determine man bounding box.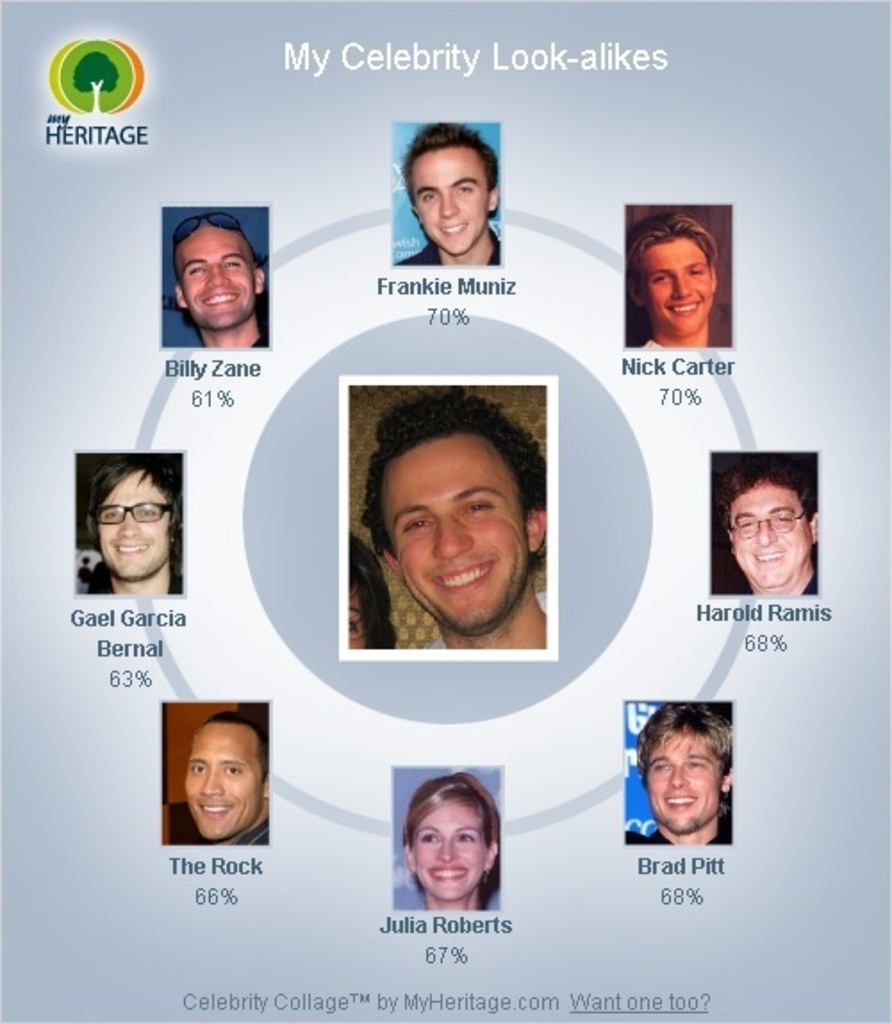
Determined: 416/125/498/273.
